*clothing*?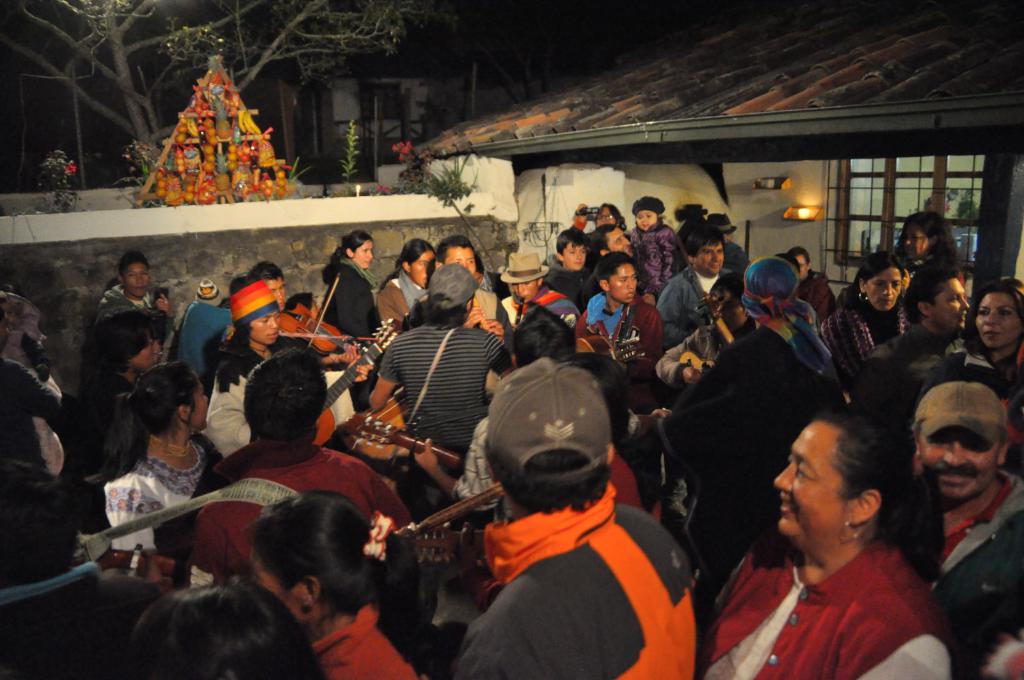
(900,322,984,388)
